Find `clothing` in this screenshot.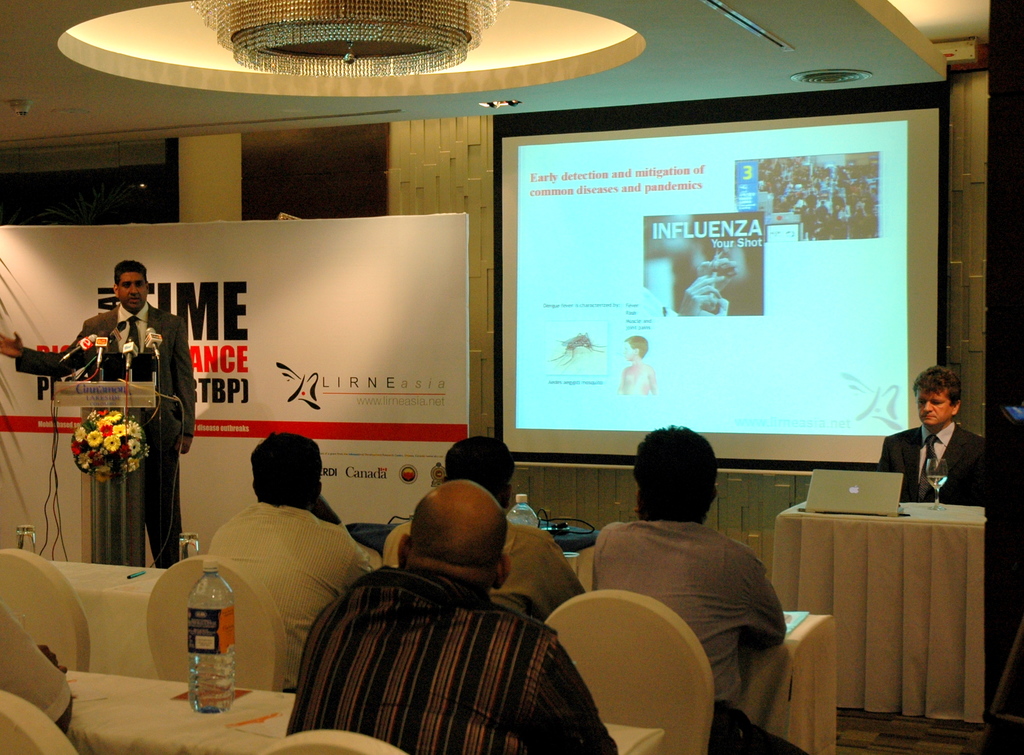
The bounding box for `clothing` is [15,302,194,572].
